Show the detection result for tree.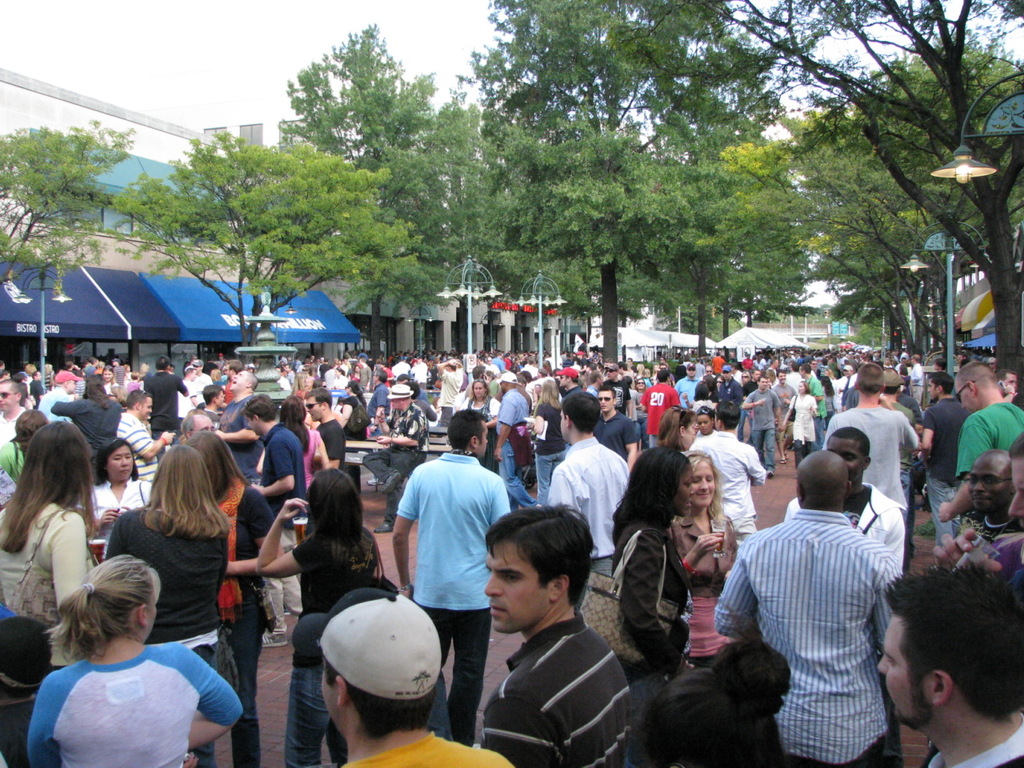
left=701, top=0, right=1023, bottom=407.
